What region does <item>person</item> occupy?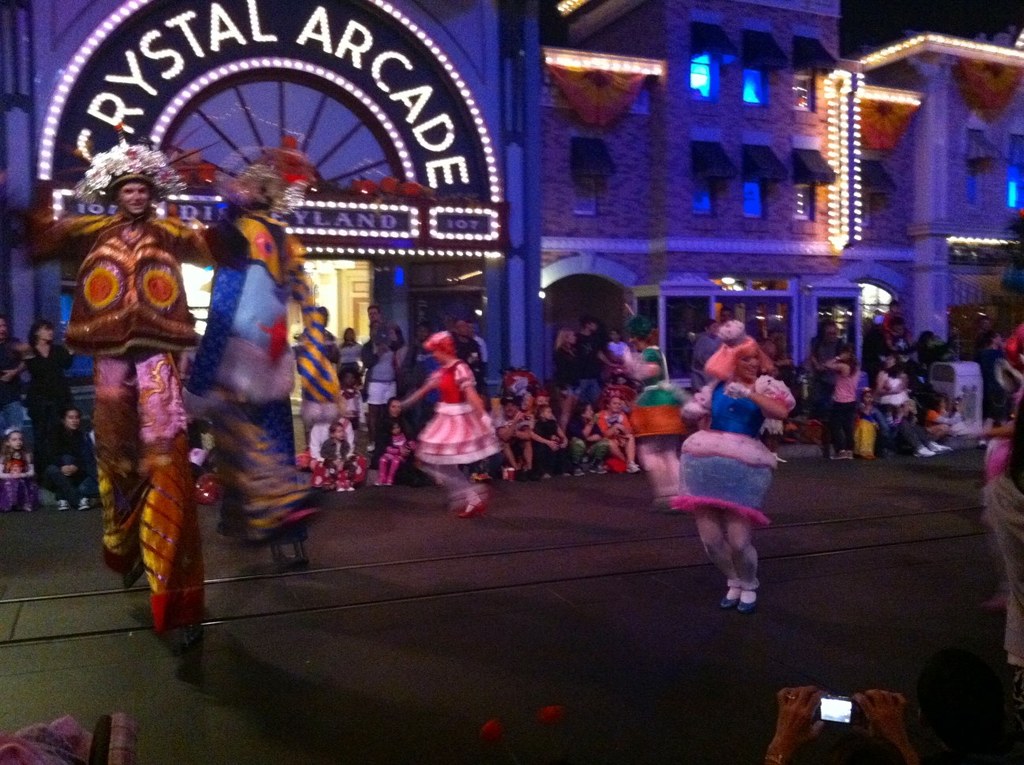
(x1=384, y1=420, x2=409, y2=459).
